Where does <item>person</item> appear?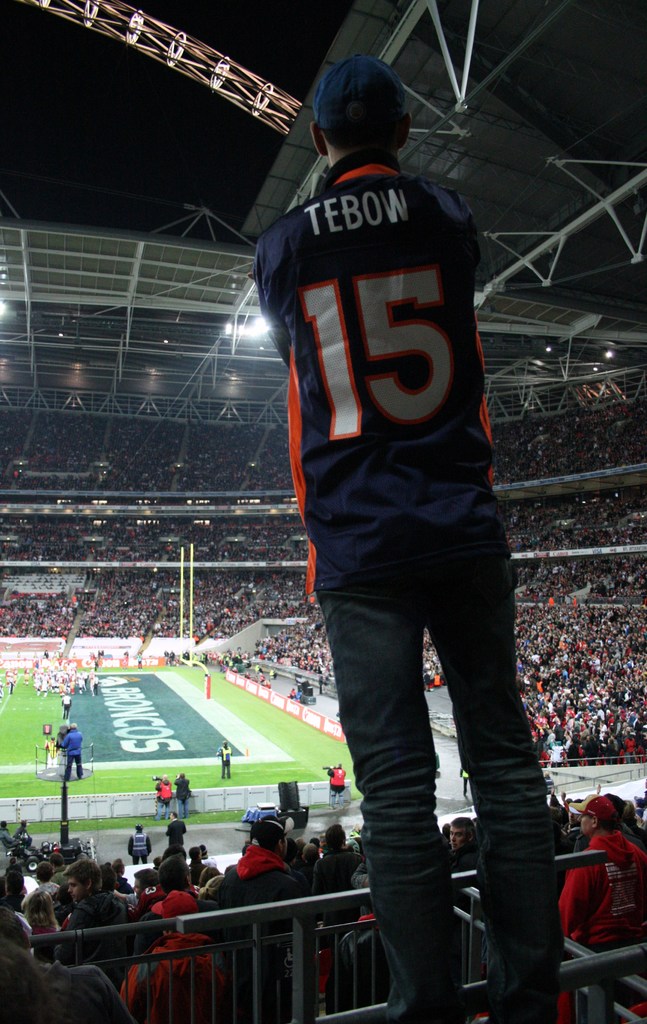
Appears at box(0, 815, 21, 844).
